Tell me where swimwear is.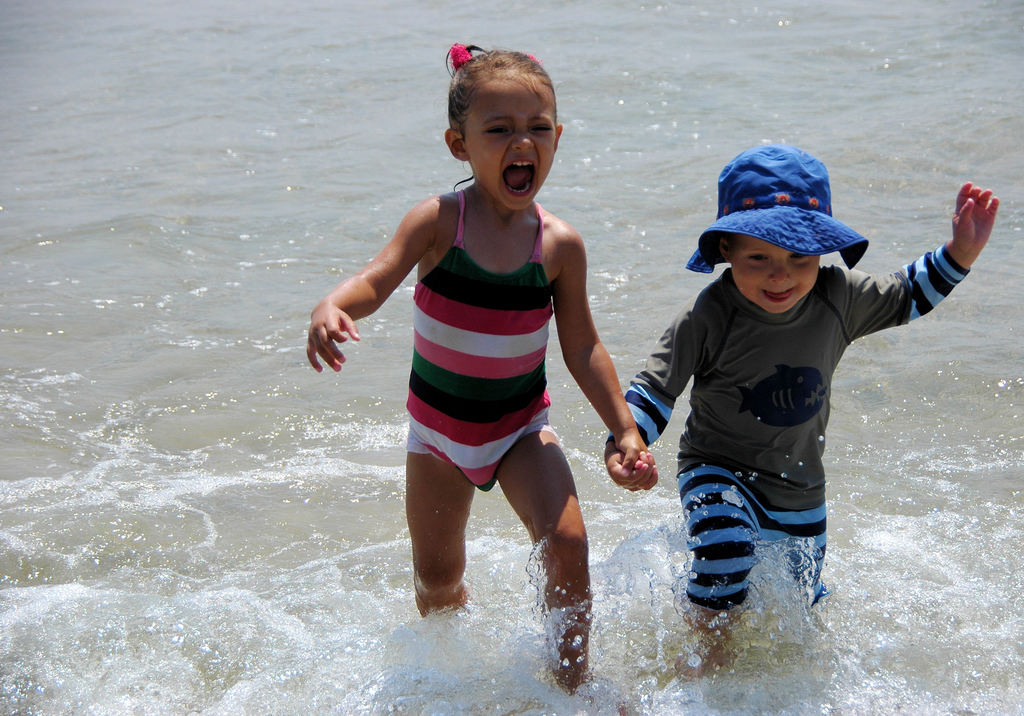
swimwear is at <bbox>602, 247, 970, 621</bbox>.
